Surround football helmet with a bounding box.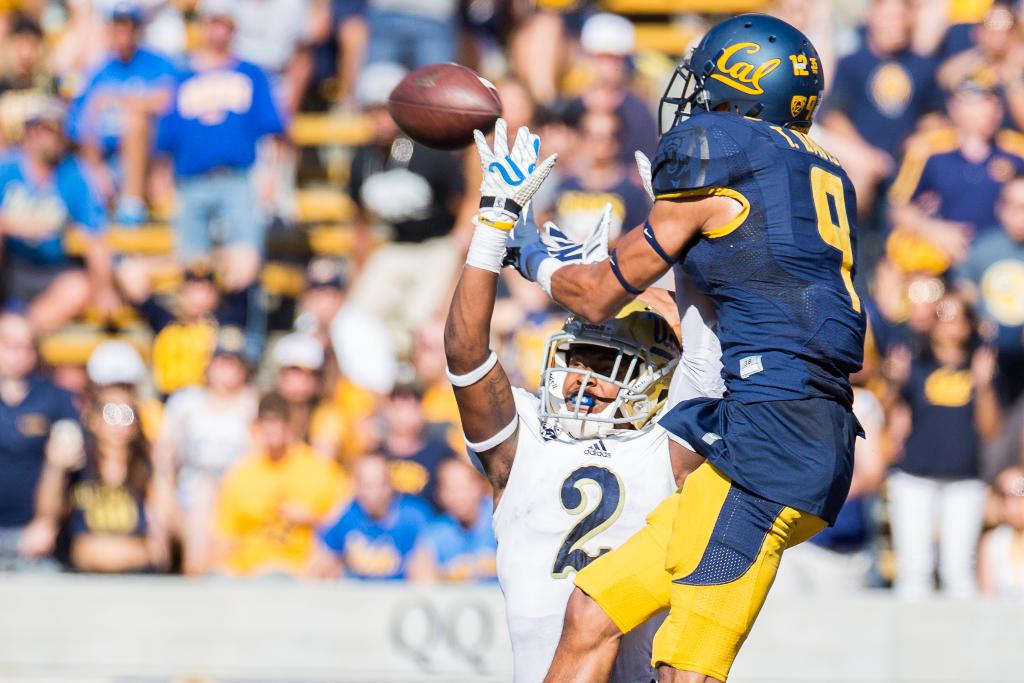
BBox(677, 19, 836, 131).
